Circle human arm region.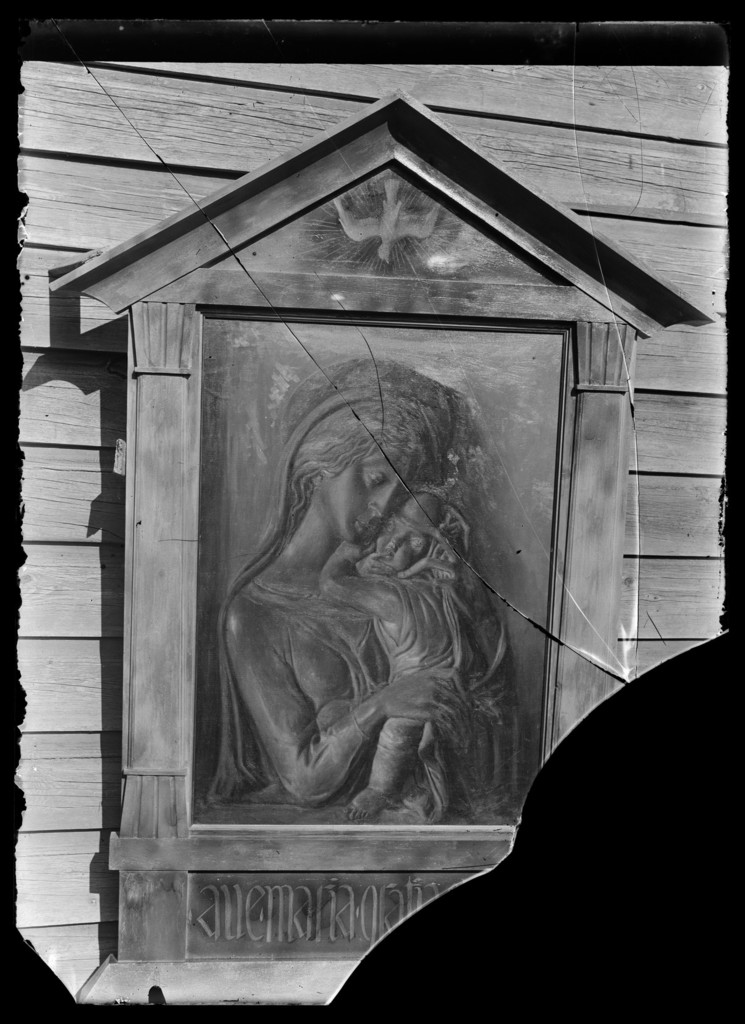
Region: (x1=319, y1=536, x2=389, y2=616).
